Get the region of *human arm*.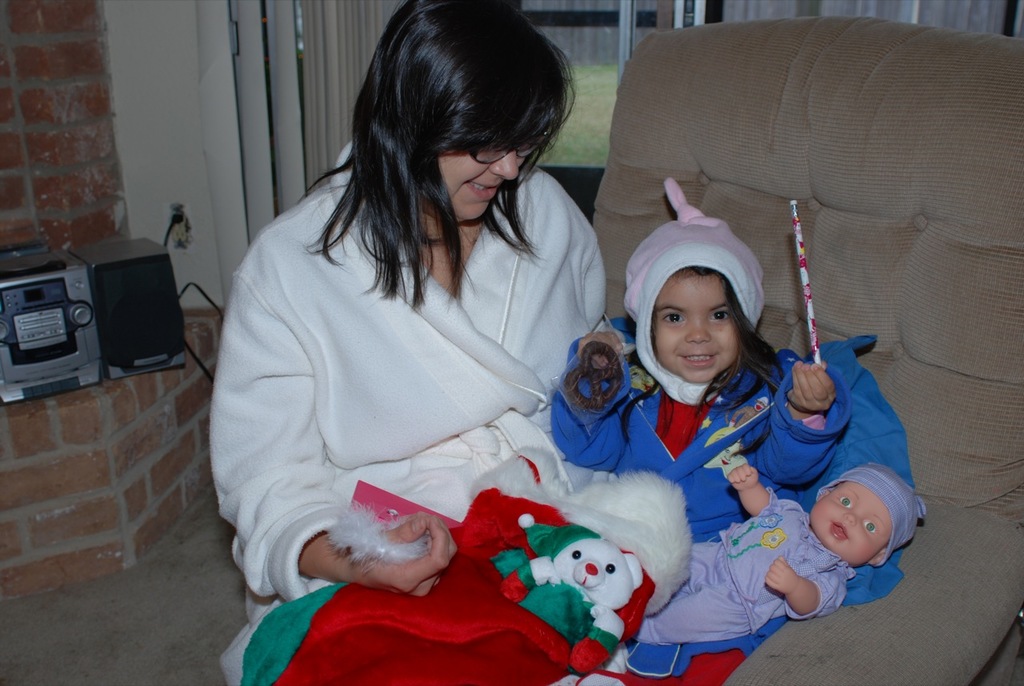
crop(718, 459, 782, 518).
